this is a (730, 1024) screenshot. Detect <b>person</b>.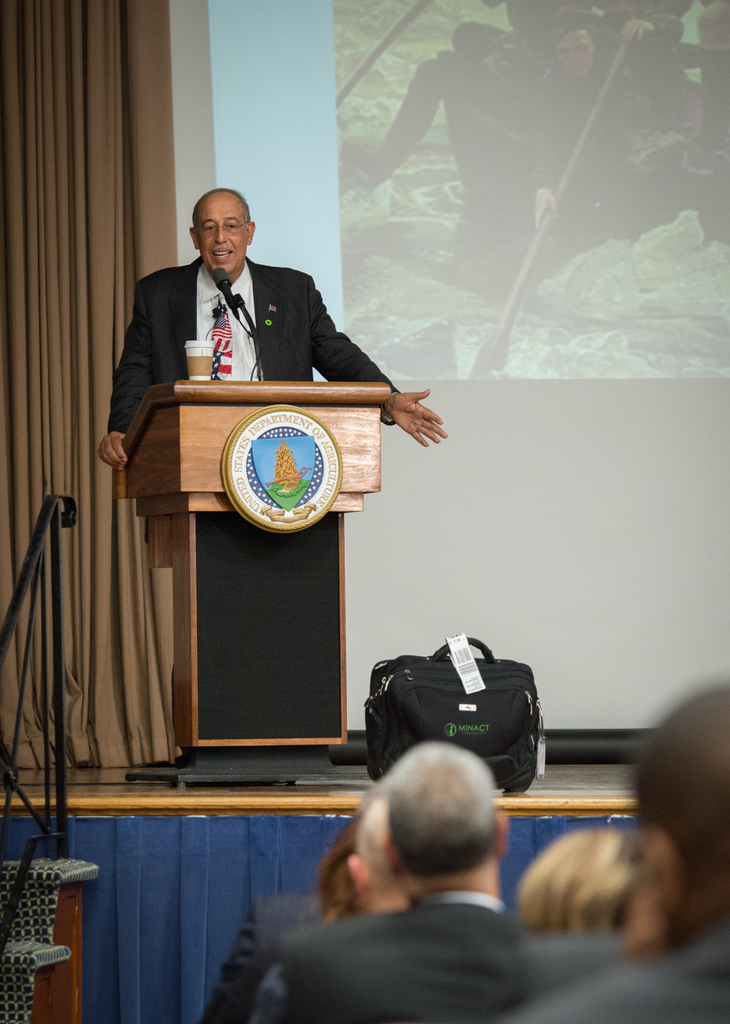
detection(506, 817, 655, 942).
